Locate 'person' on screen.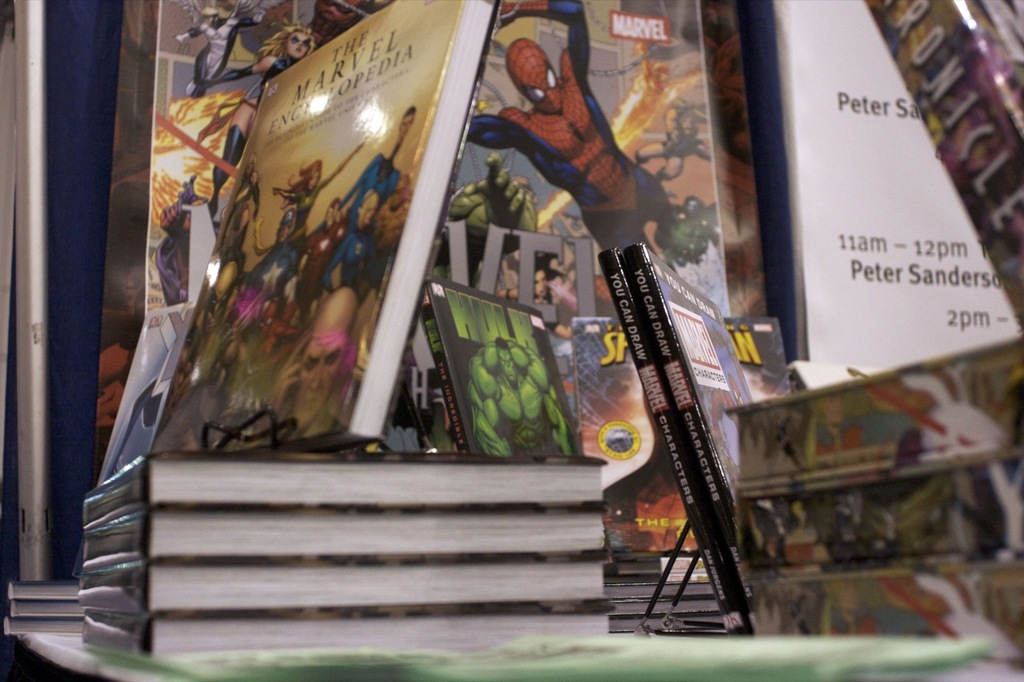
On screen at box=[637, 94, 714, 188].
